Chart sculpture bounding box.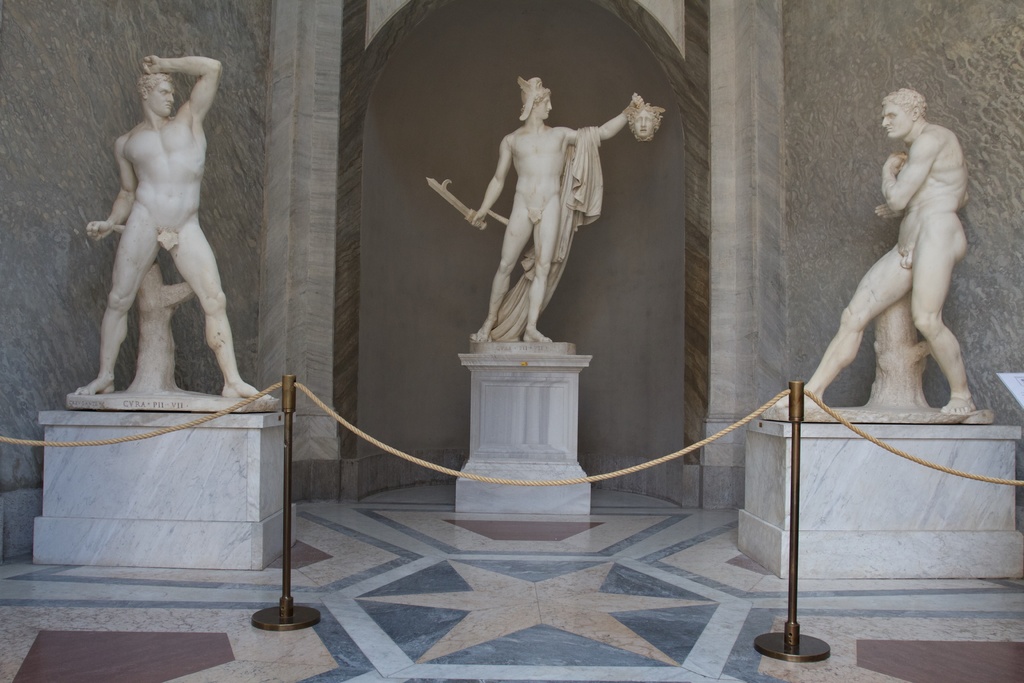
Charted: BBox(404, 65, 685, 352).
